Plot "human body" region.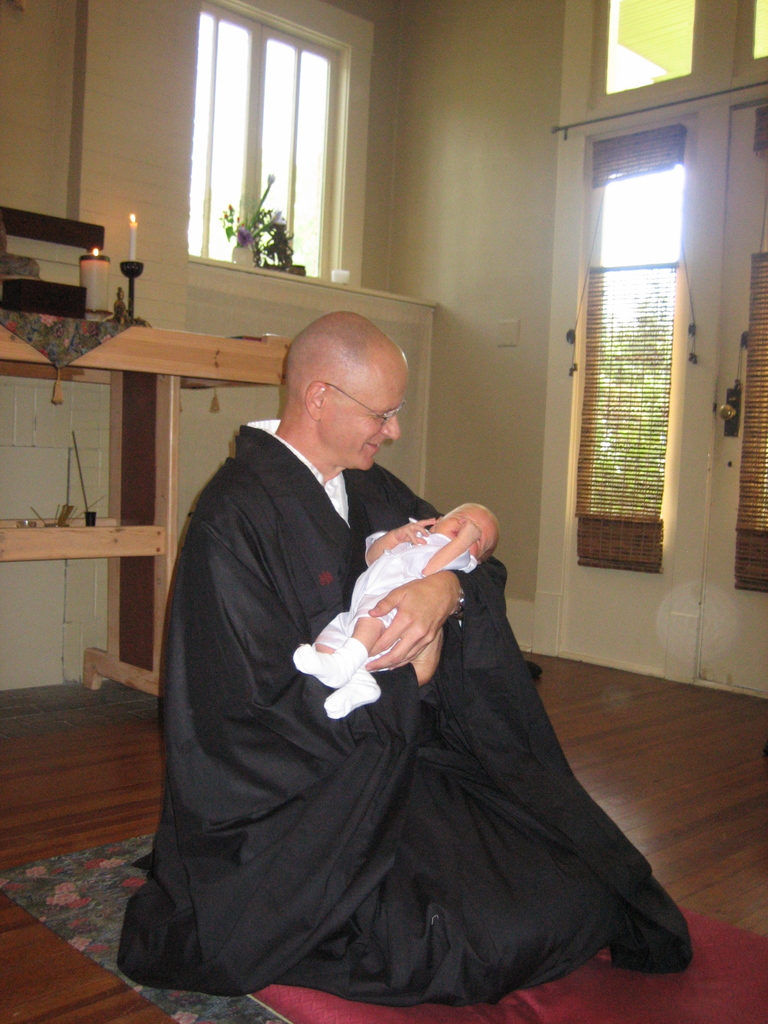
Plotted at BBox(290, 503, 504, 729).
